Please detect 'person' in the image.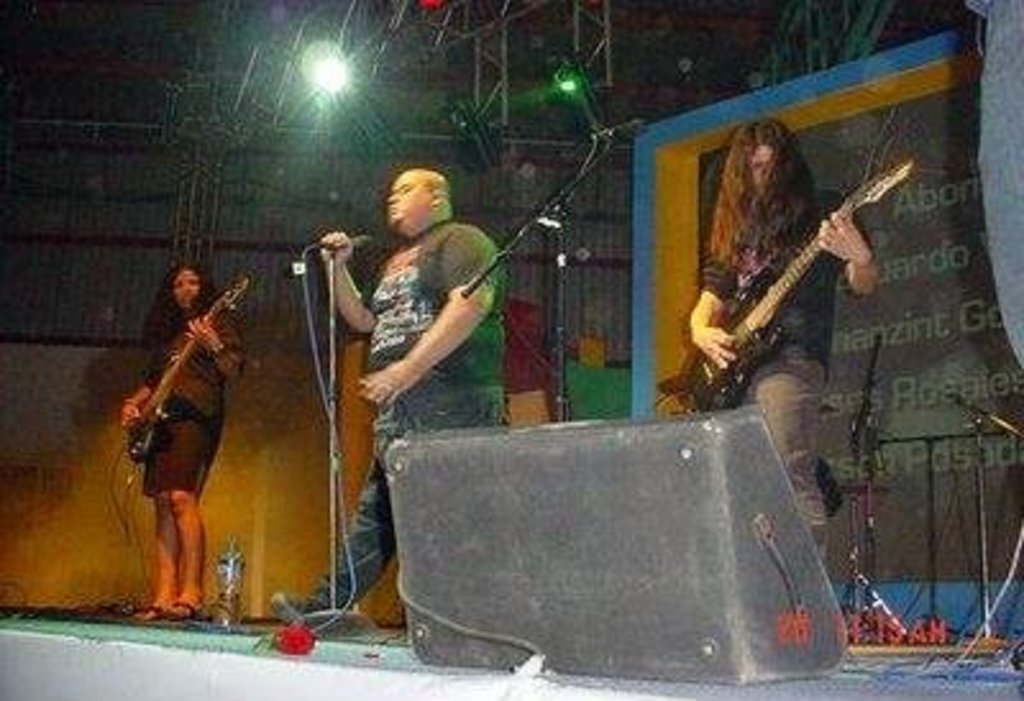
bbox(694, 123, 886, 581).
